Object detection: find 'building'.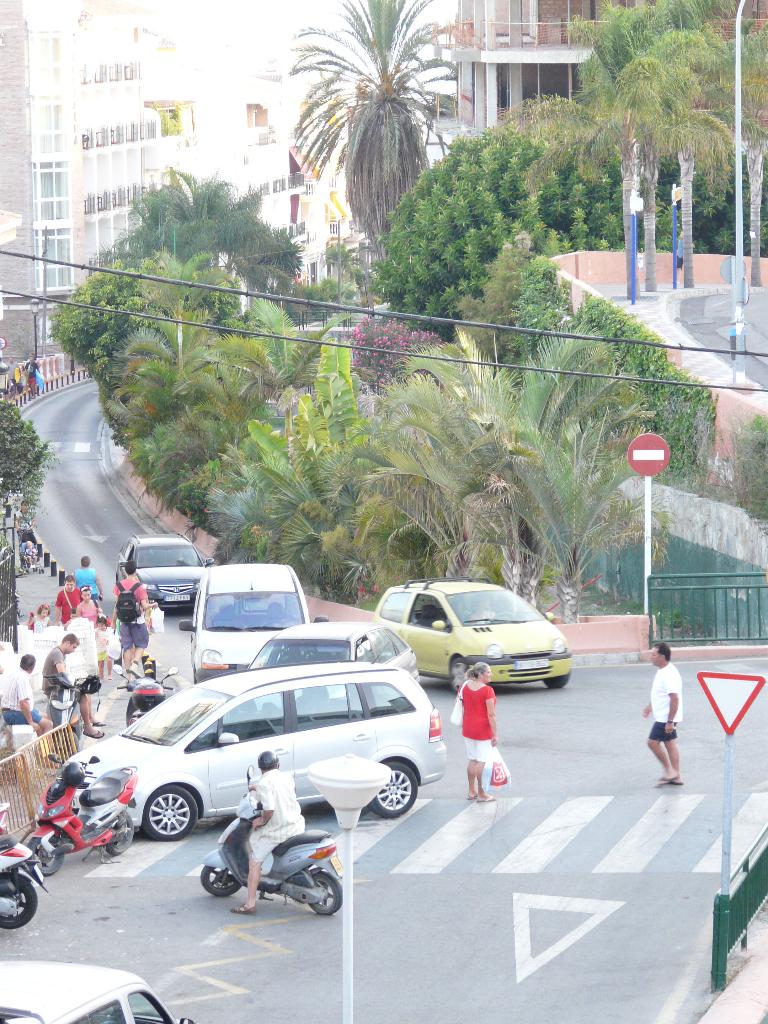
0:0:373:364.
